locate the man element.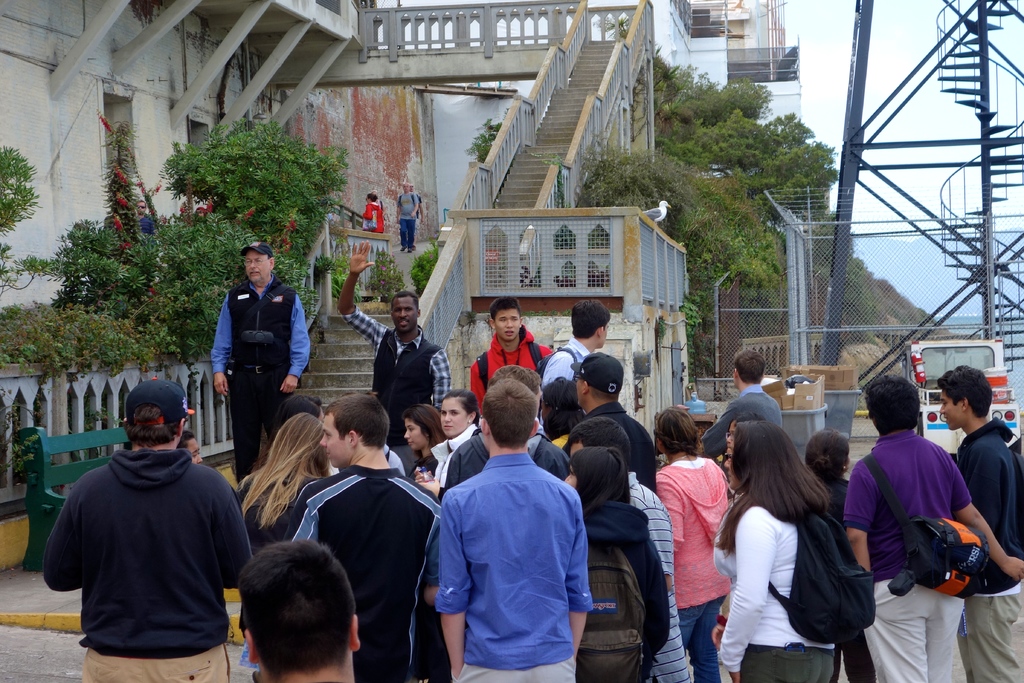
Element bbox: pyautogui.locateOnScreen(933, 364, 1023, 682).
